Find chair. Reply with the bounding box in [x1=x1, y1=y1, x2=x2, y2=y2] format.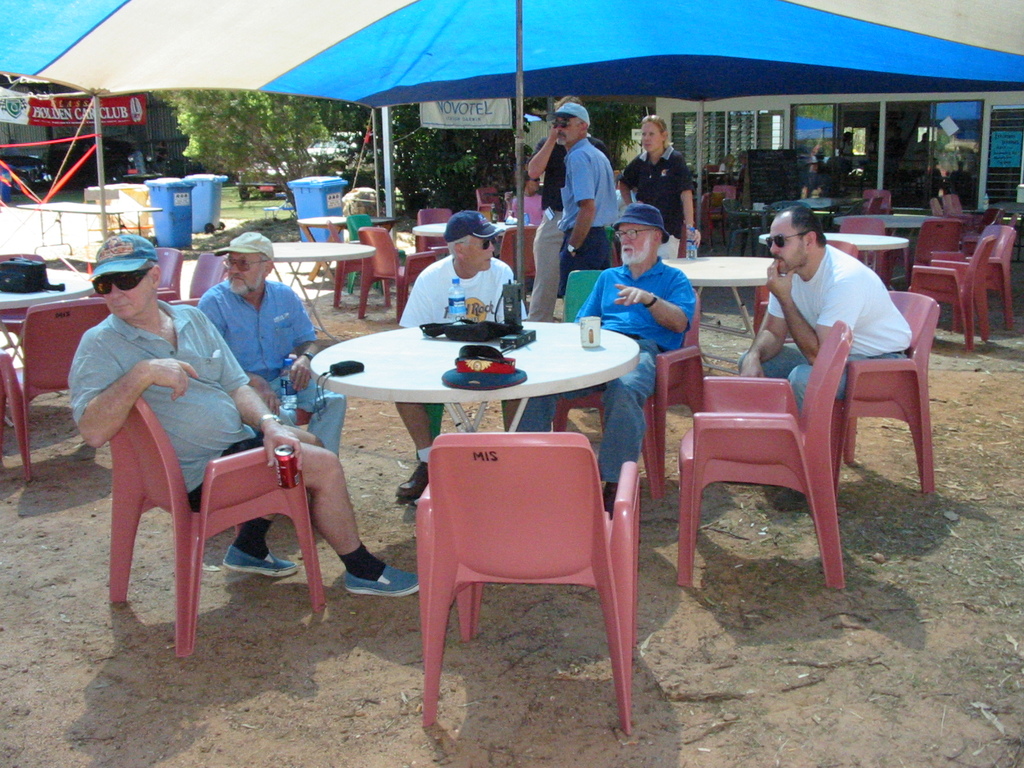
[x1=473, y1=182, x2=506, y2=221].
